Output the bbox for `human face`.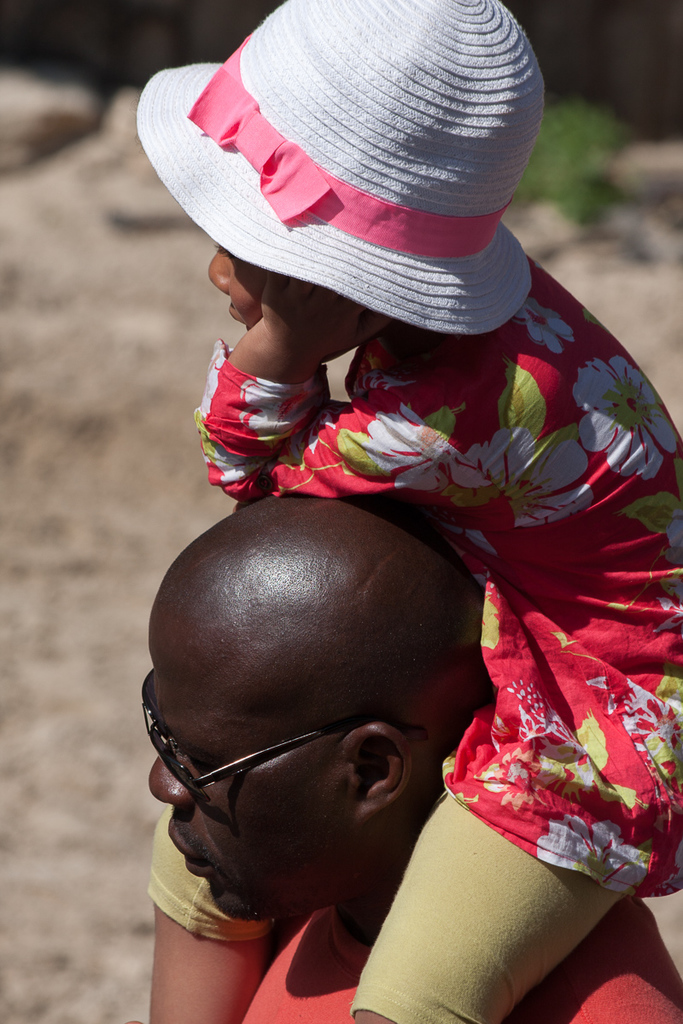
207,251,265,327.
